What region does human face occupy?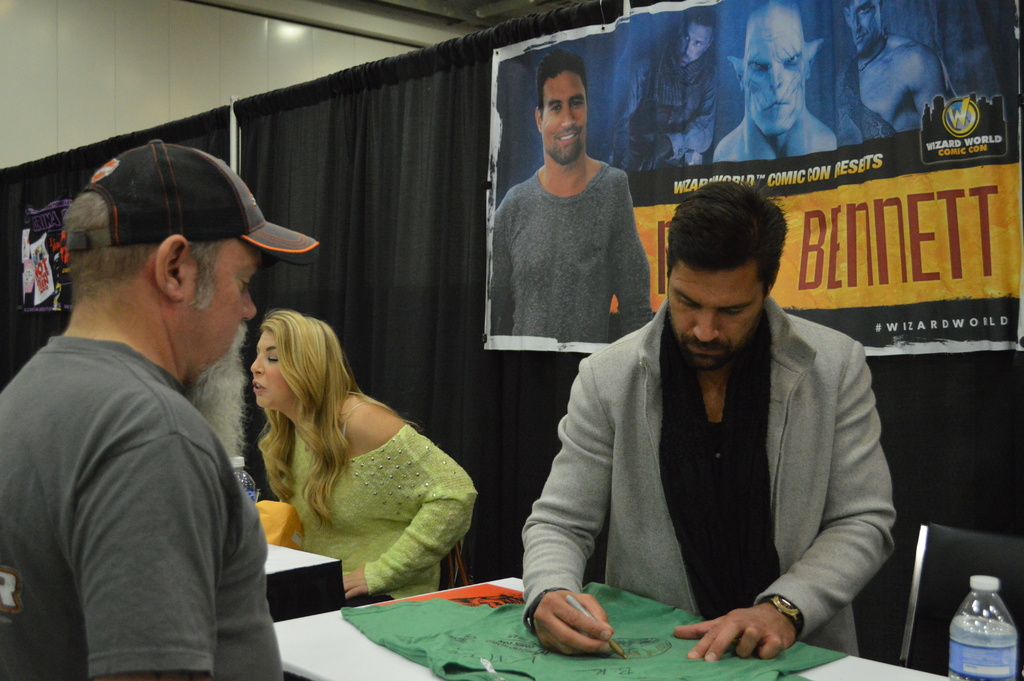
742, 20, 810, 136.
